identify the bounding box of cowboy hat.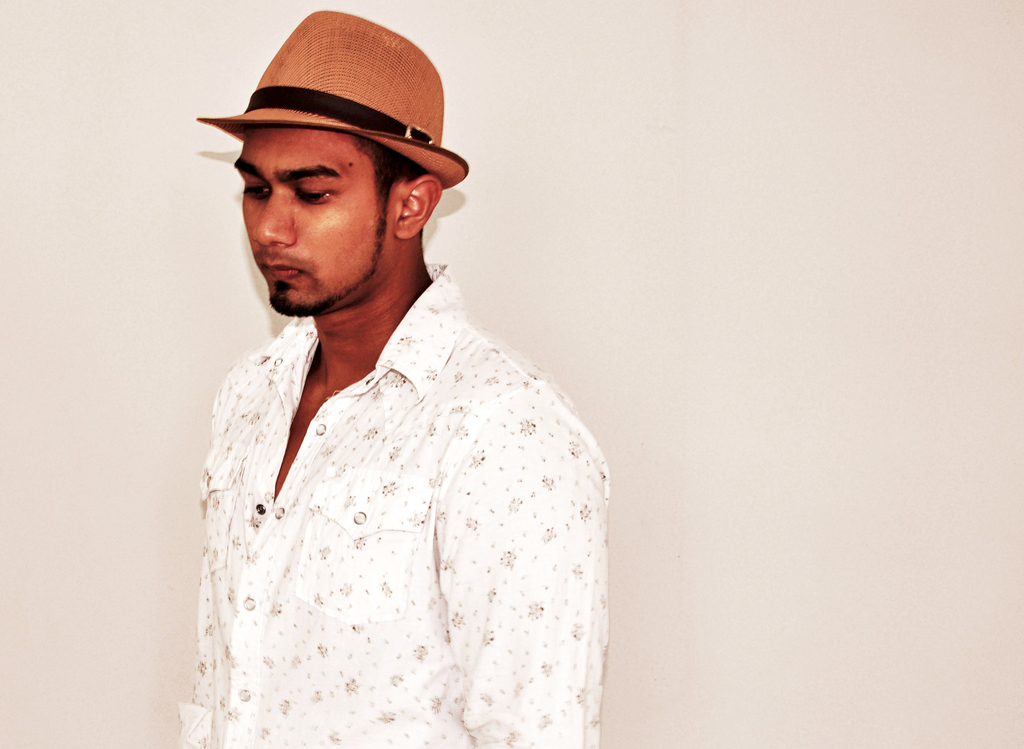
[200, 6, 438, 196].
